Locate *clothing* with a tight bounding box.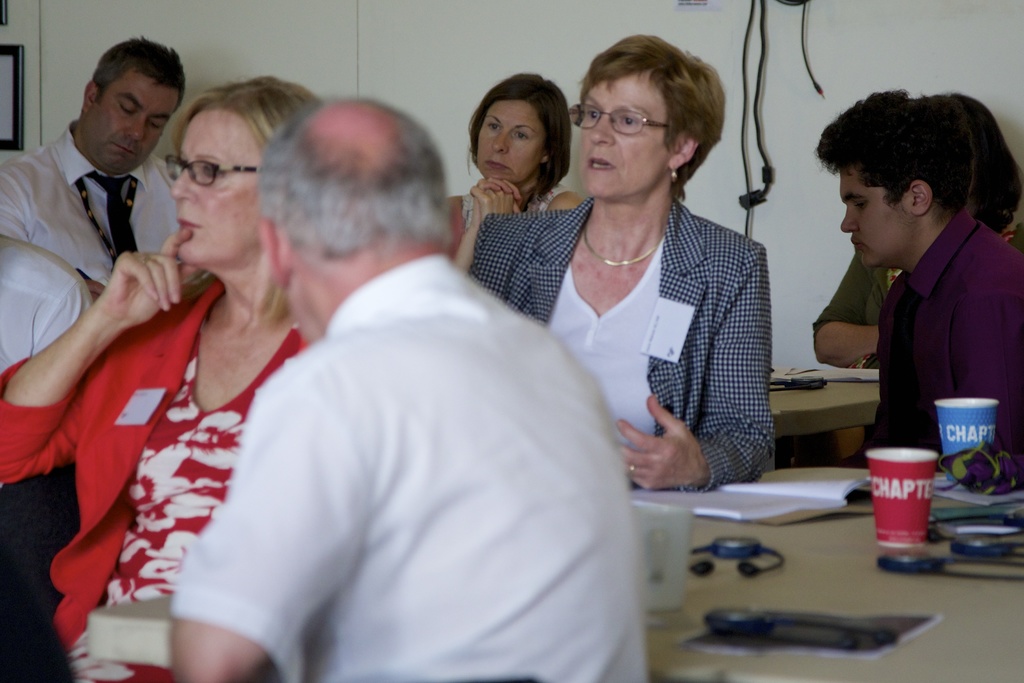
<box>845,213,1023,484</box>.
